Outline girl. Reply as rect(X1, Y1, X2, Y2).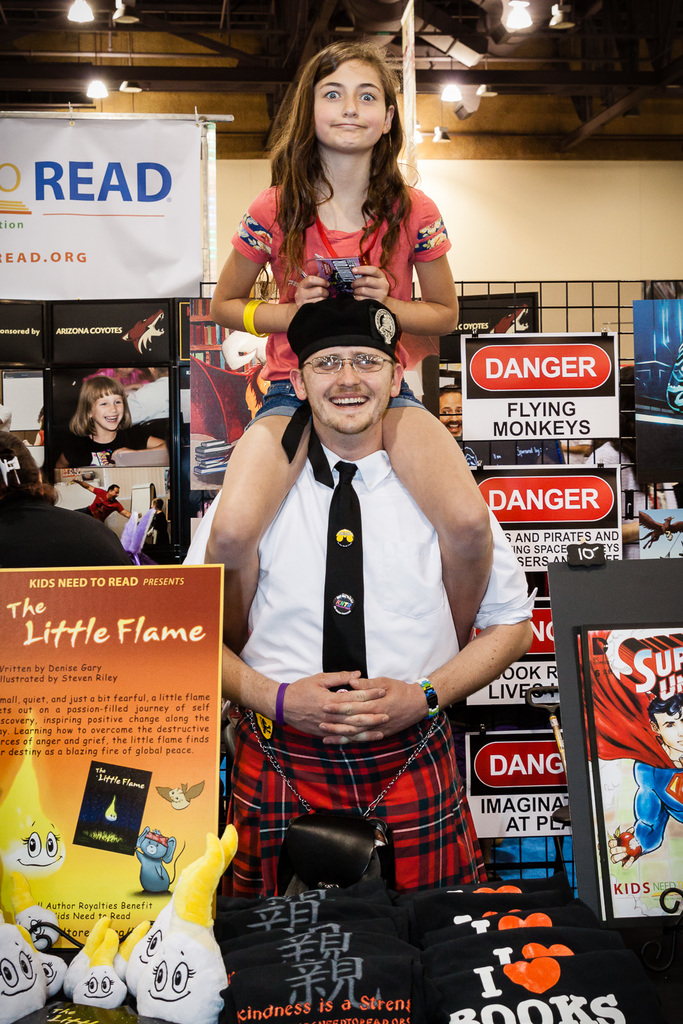
rect(57, 381, 164, 486).
